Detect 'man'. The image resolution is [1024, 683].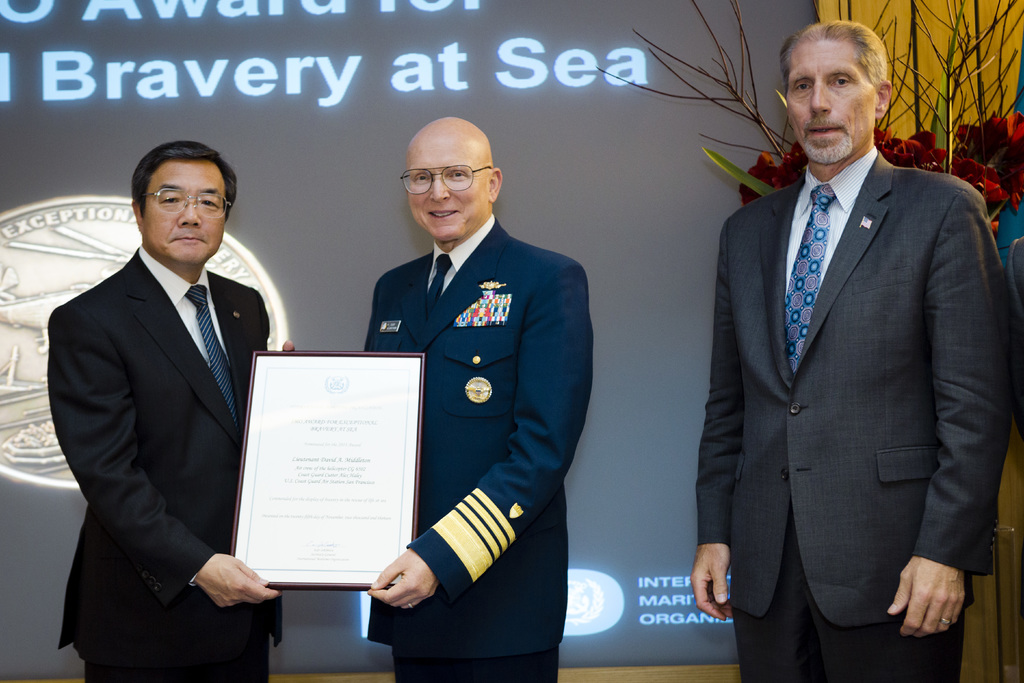
pyautogui.locateOnScreen(686, 21, 1012, 682).
